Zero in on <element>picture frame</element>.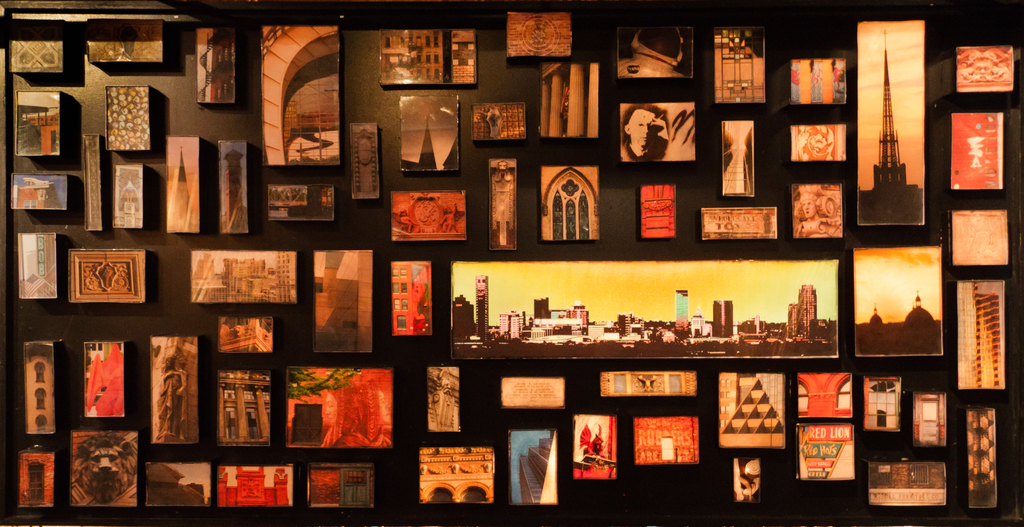
Zeroed in: pyautogui.locateOnScreen(572, 416, 620, 482).
